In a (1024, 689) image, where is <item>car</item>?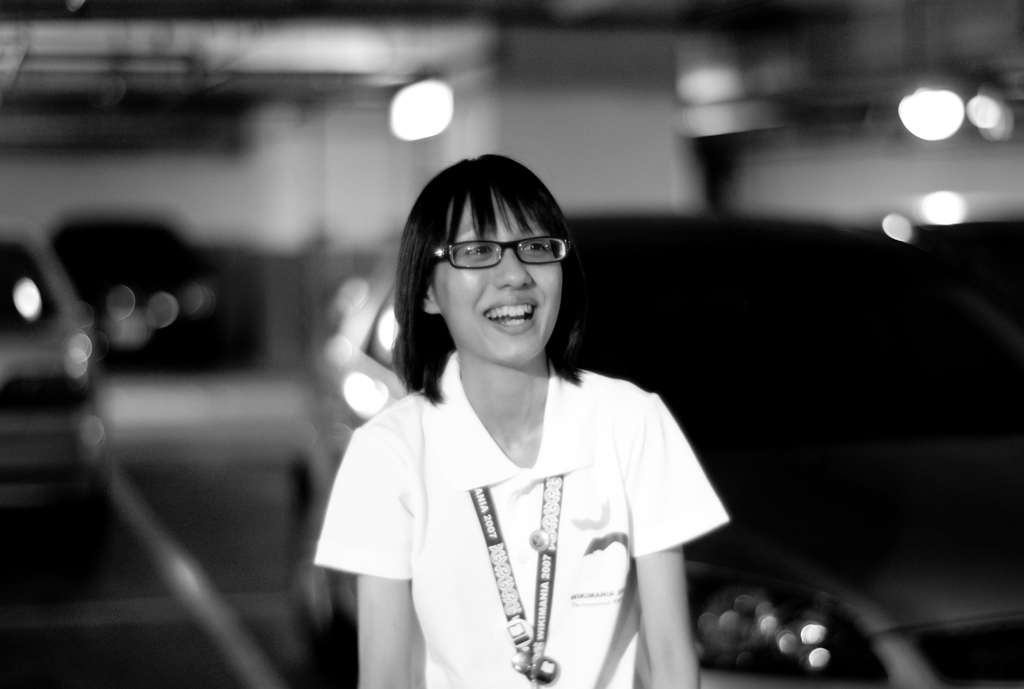
(877, 220, 1023, 328).
